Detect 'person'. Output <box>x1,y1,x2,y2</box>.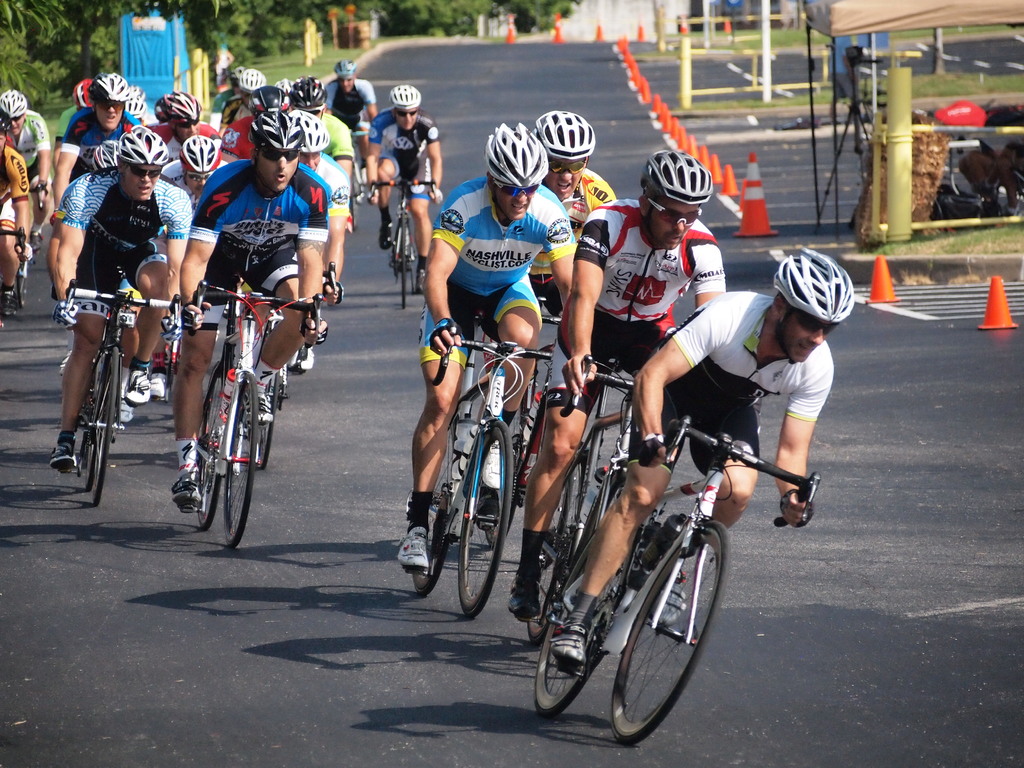
<box>385,119,579,577</box>.
